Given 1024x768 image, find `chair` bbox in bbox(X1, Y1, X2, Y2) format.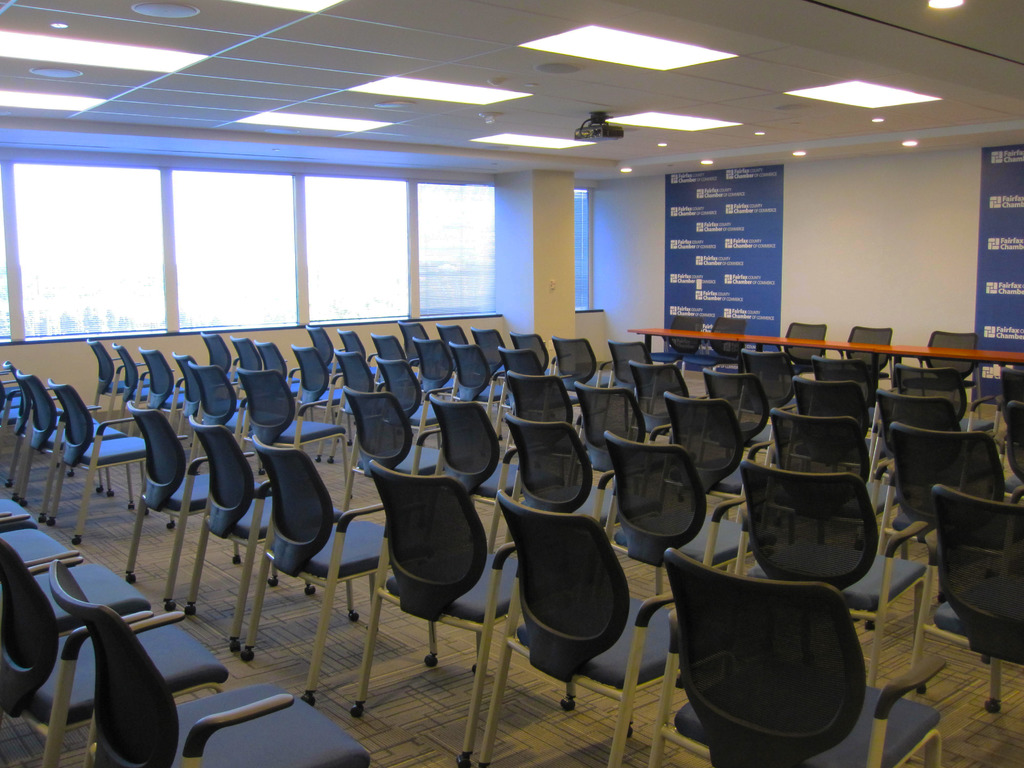
bbox(392, 319, 435, 361).
